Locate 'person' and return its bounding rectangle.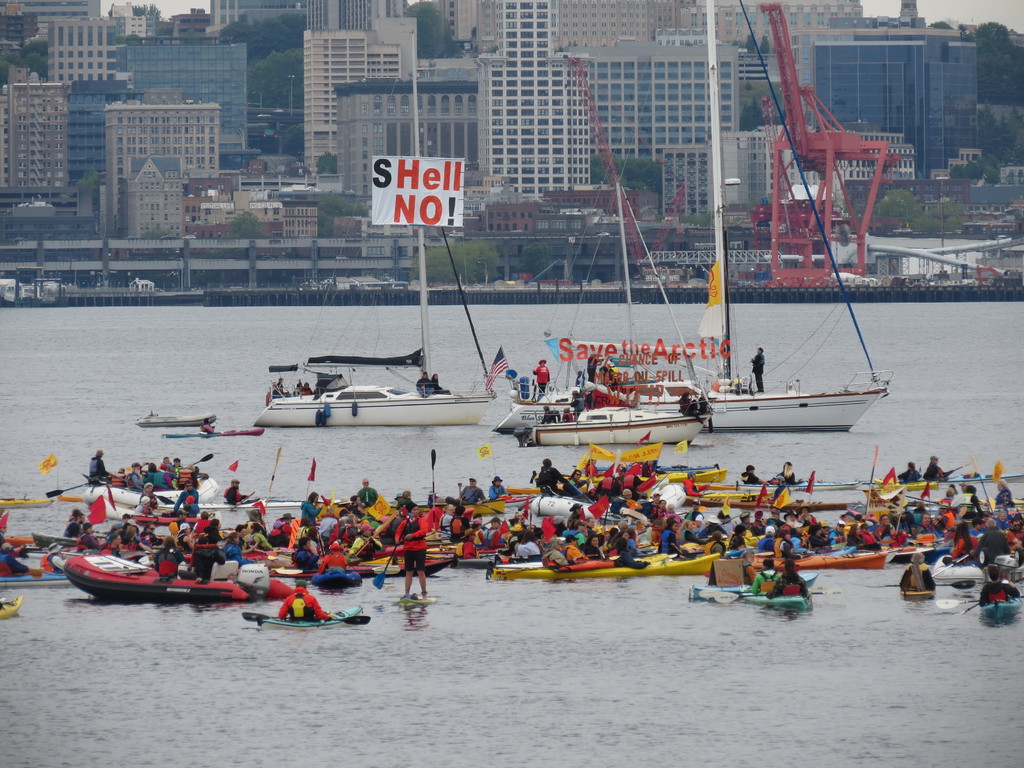
276:578:330:623.
